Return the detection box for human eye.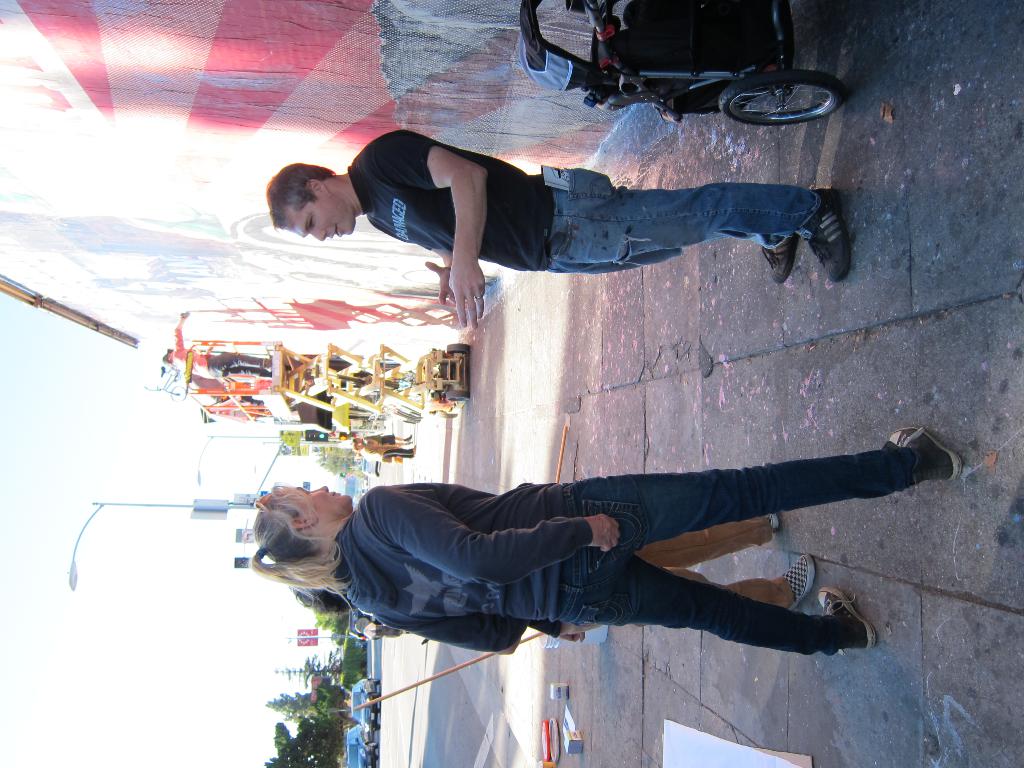
left=305, top=216, right=315, bottom=234.
